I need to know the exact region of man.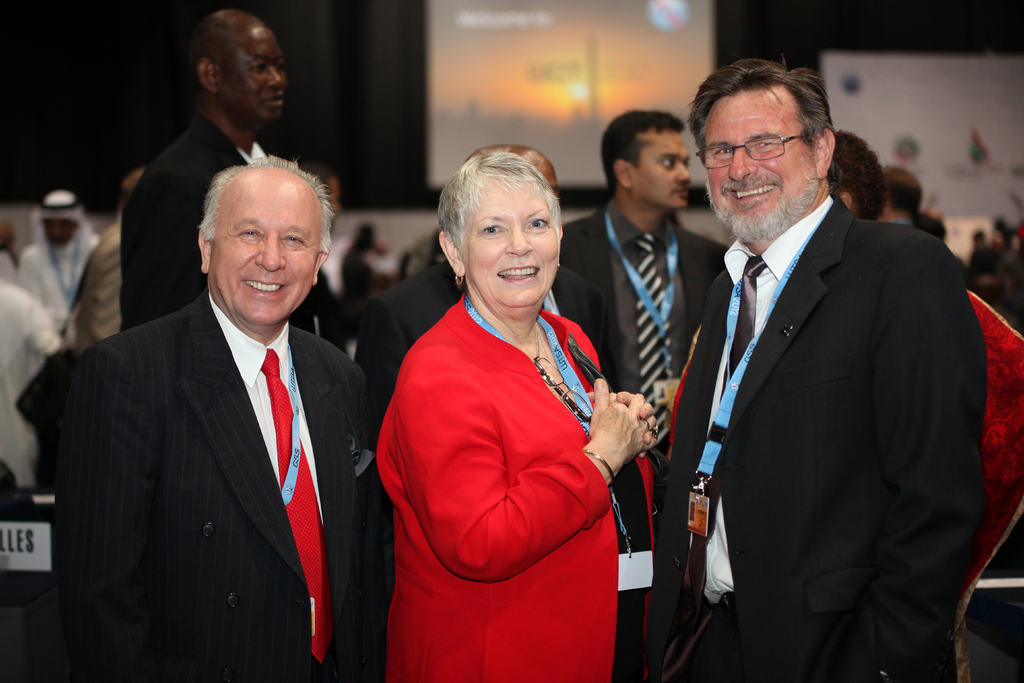
Region: (560,104,730,457).
